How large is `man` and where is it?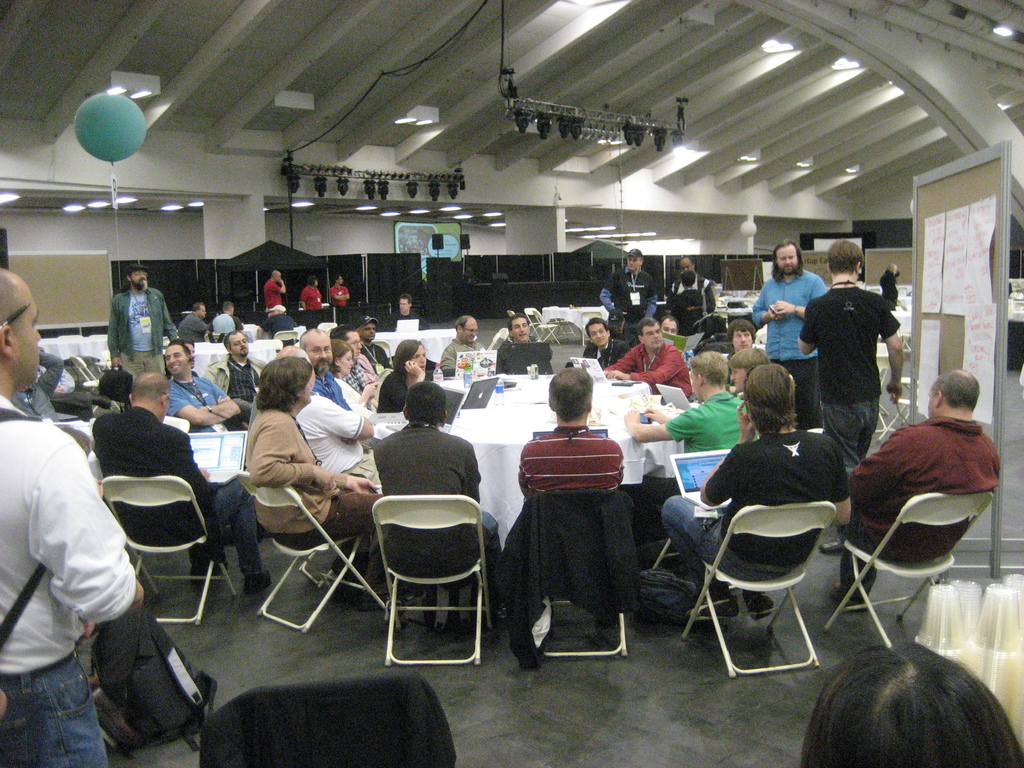
Bounding box: select_region(382, 289, 432, 328).
